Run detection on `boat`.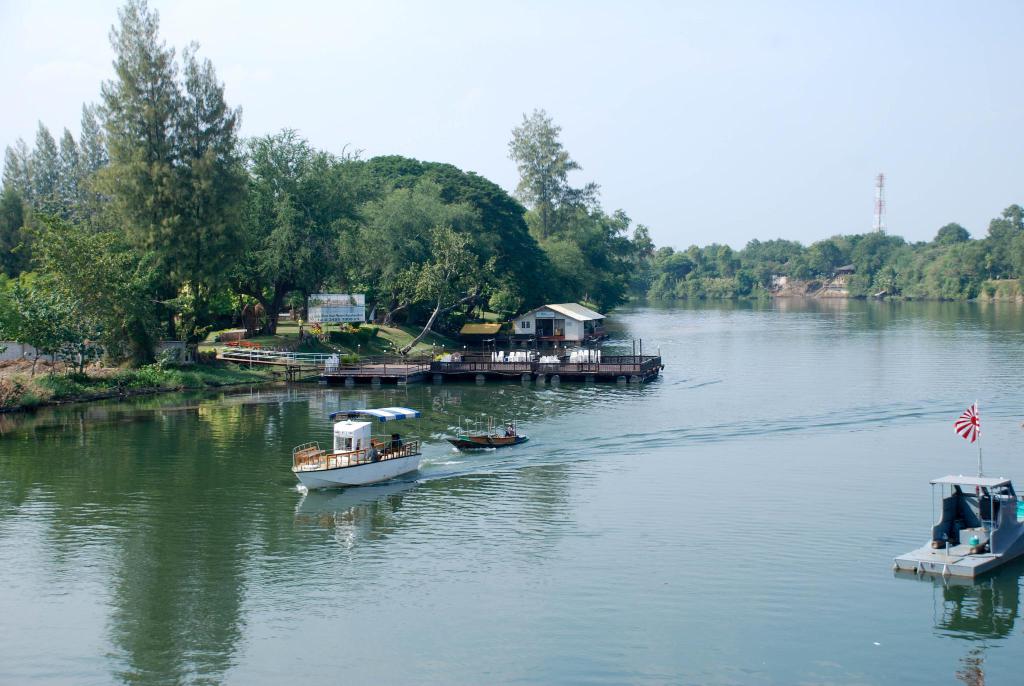
Result: 293 414 420 498.
